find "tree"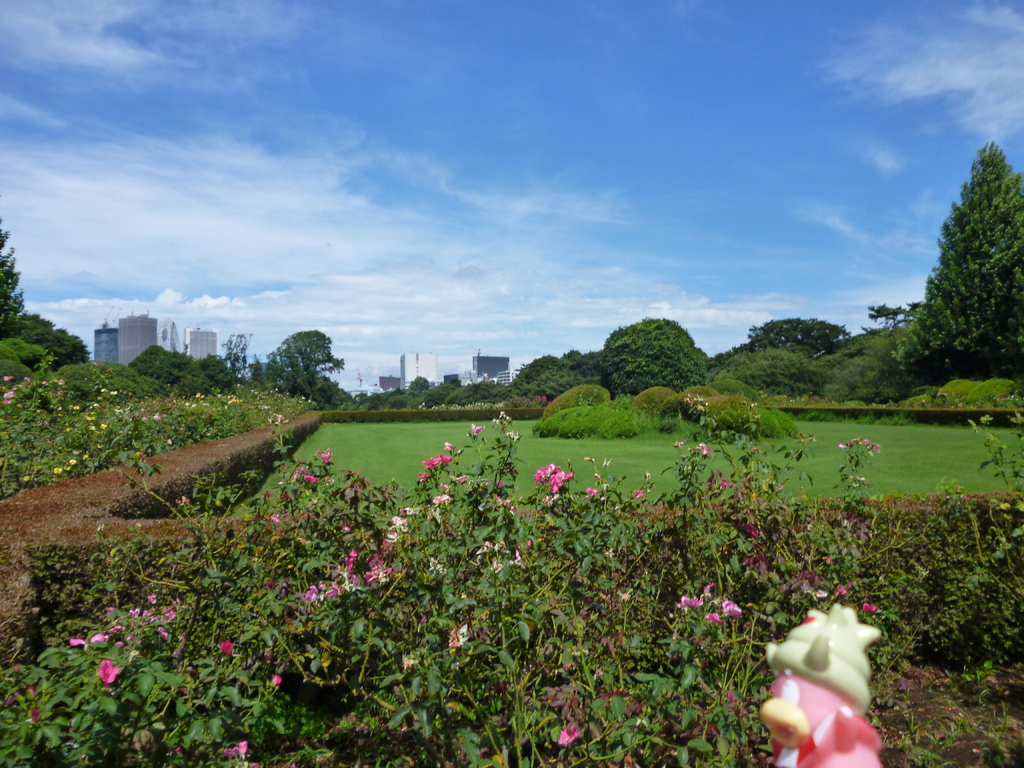
Rect(0, 214, 26, 335)
